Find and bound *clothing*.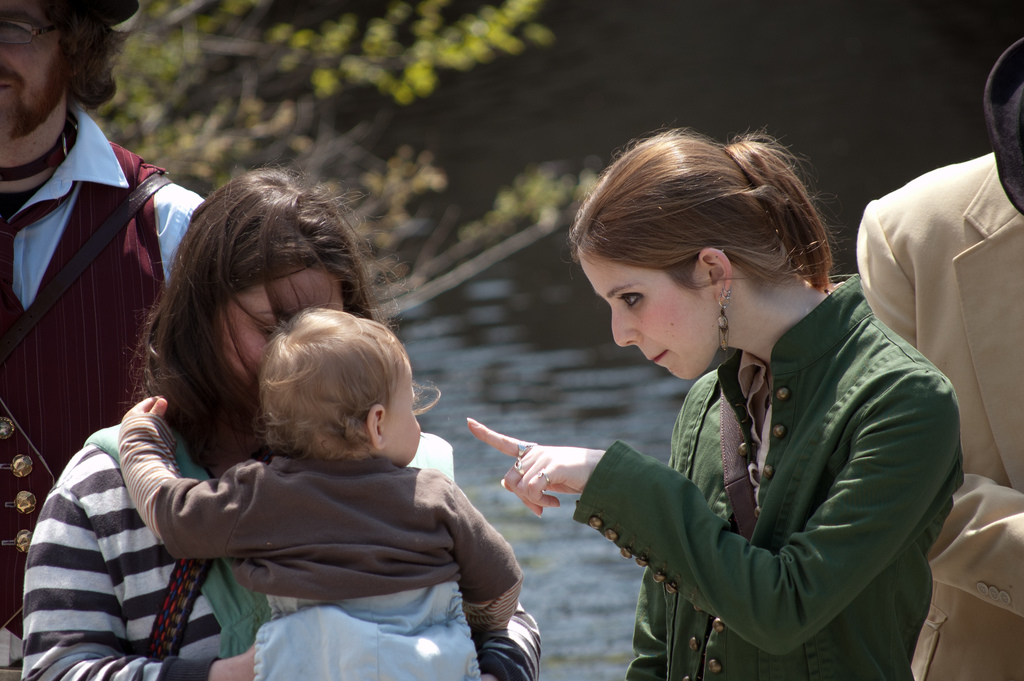
Bound: {"left": 849, "top": 140, "right": 1023, "bottom": 680}.
